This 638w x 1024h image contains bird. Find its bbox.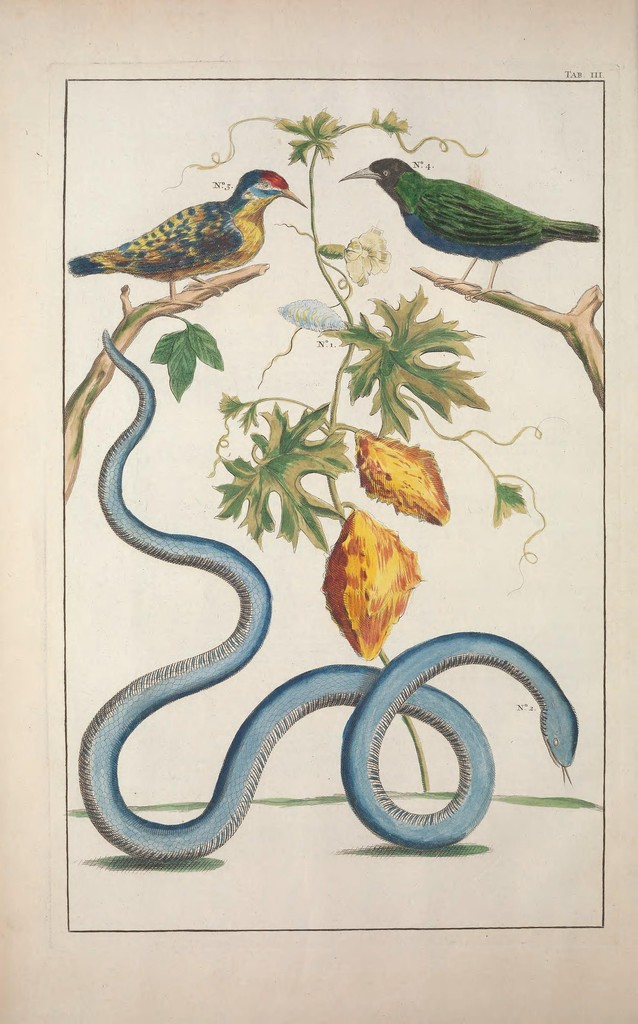
[65, 164, 309, 312].
